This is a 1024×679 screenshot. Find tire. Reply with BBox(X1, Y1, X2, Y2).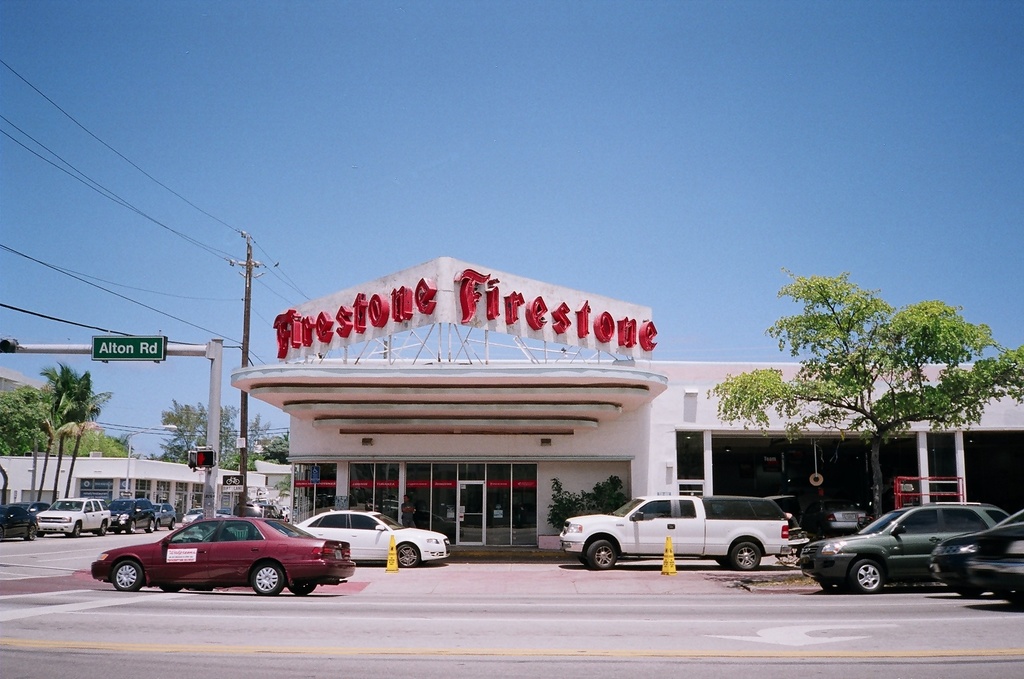
BBox(725, 540, 765, 573).
